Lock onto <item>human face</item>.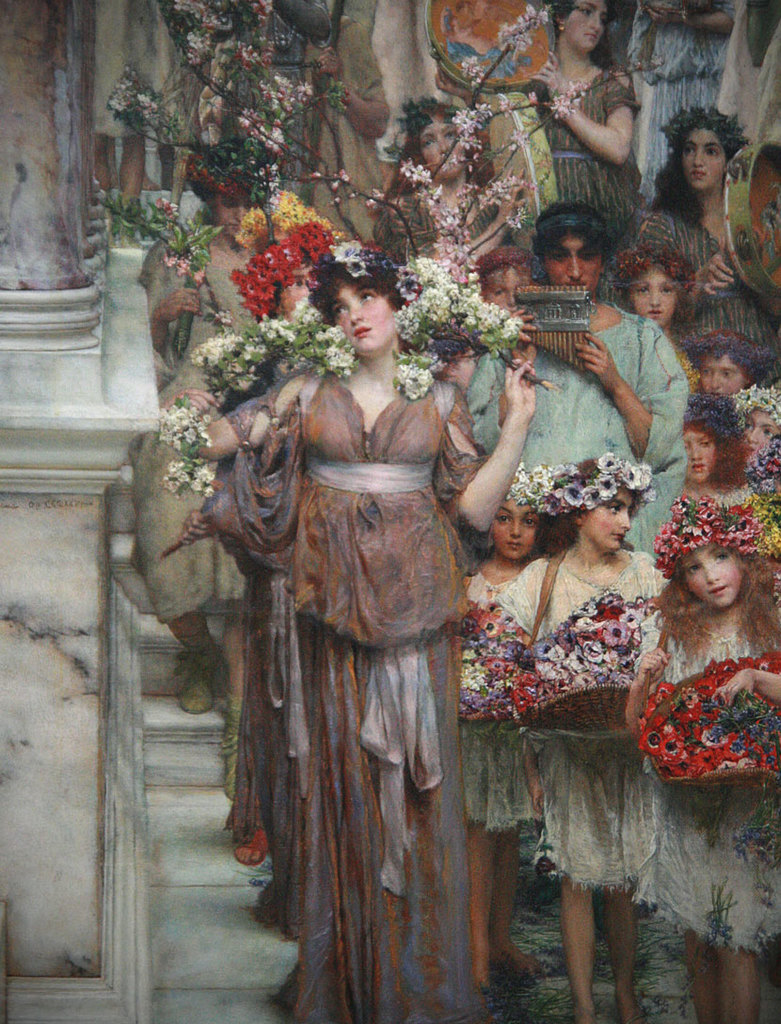
Locked: bbox(548, 239, 601, 289).
